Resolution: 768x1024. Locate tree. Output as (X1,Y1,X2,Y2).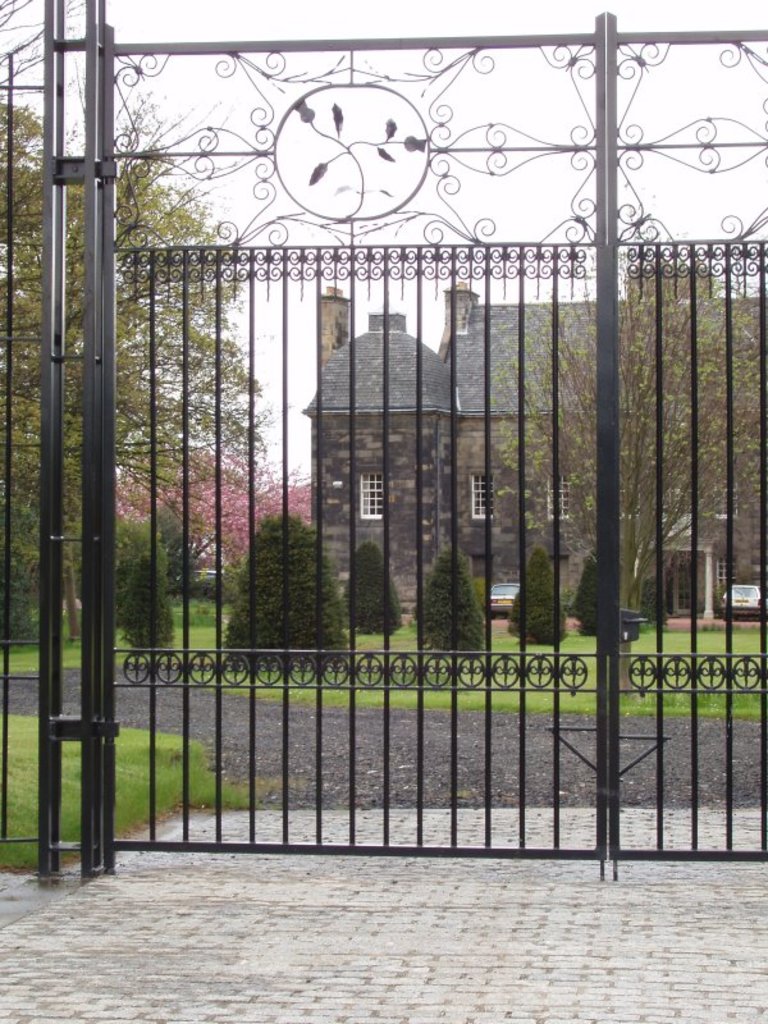
(576,544,625,643).
